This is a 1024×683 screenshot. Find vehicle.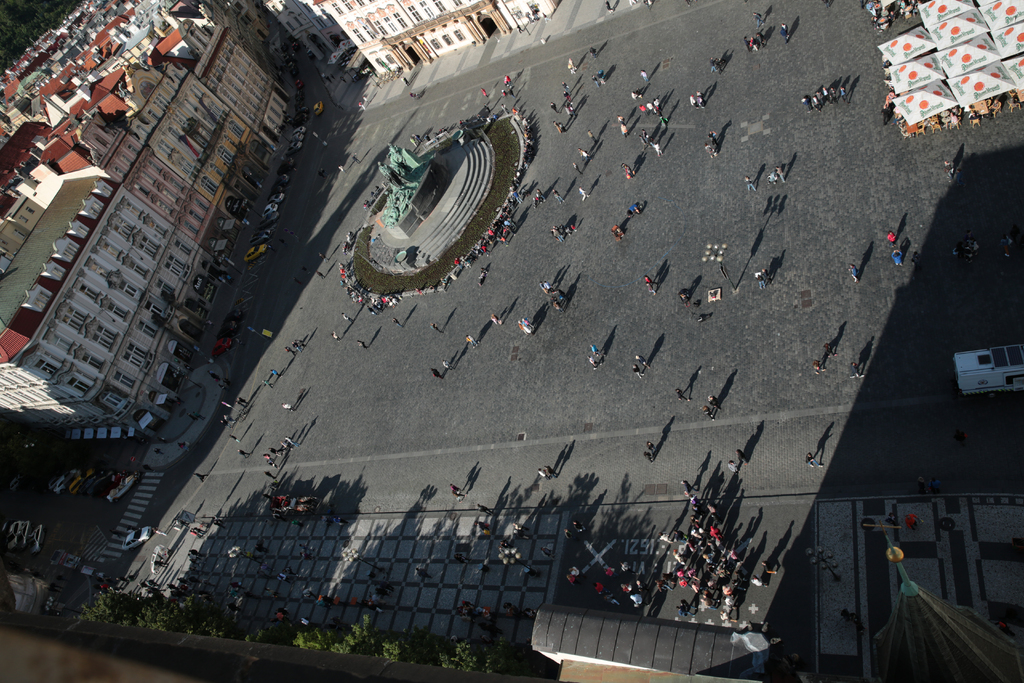
Bounding box: box=[19, 518, 32, 548].
